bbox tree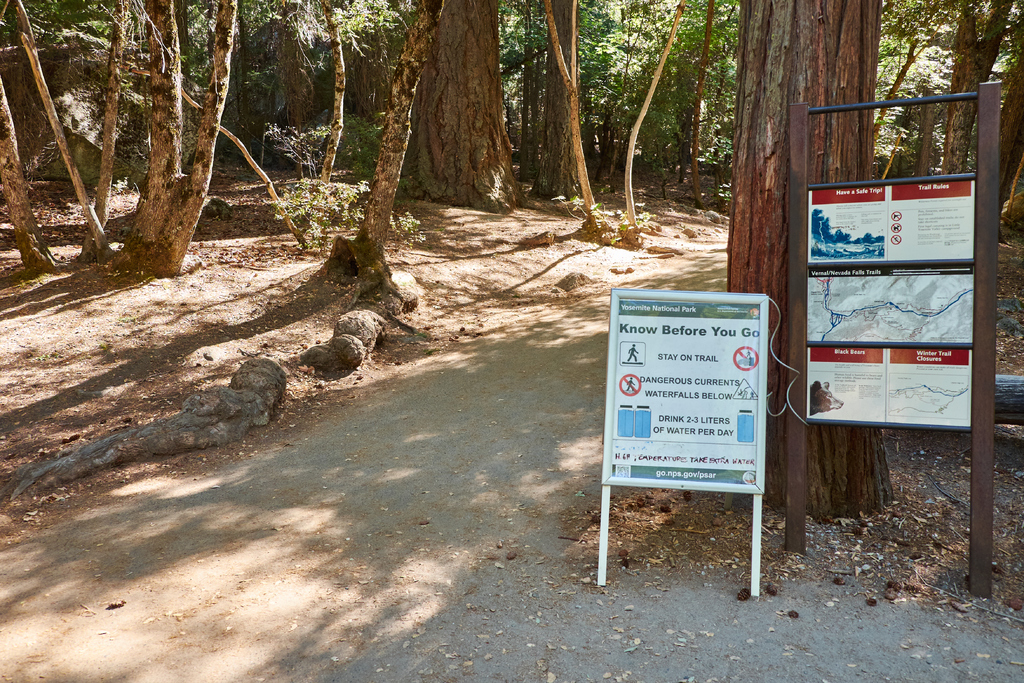
rect(392, 4, 512, 213)
